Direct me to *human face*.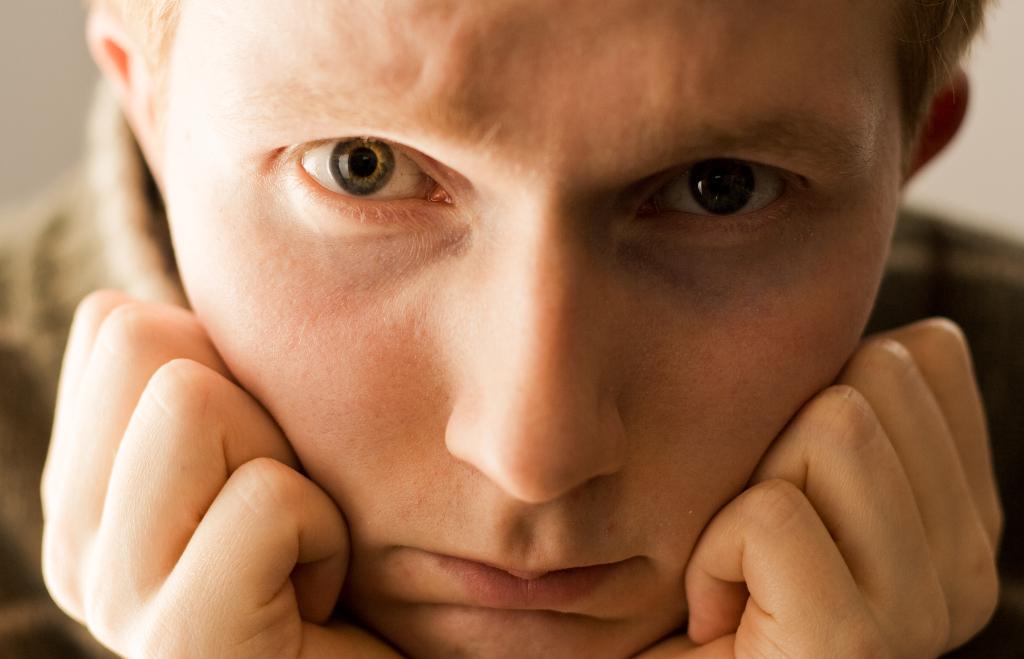
Direction: detection(156, 3, 903, 658).
